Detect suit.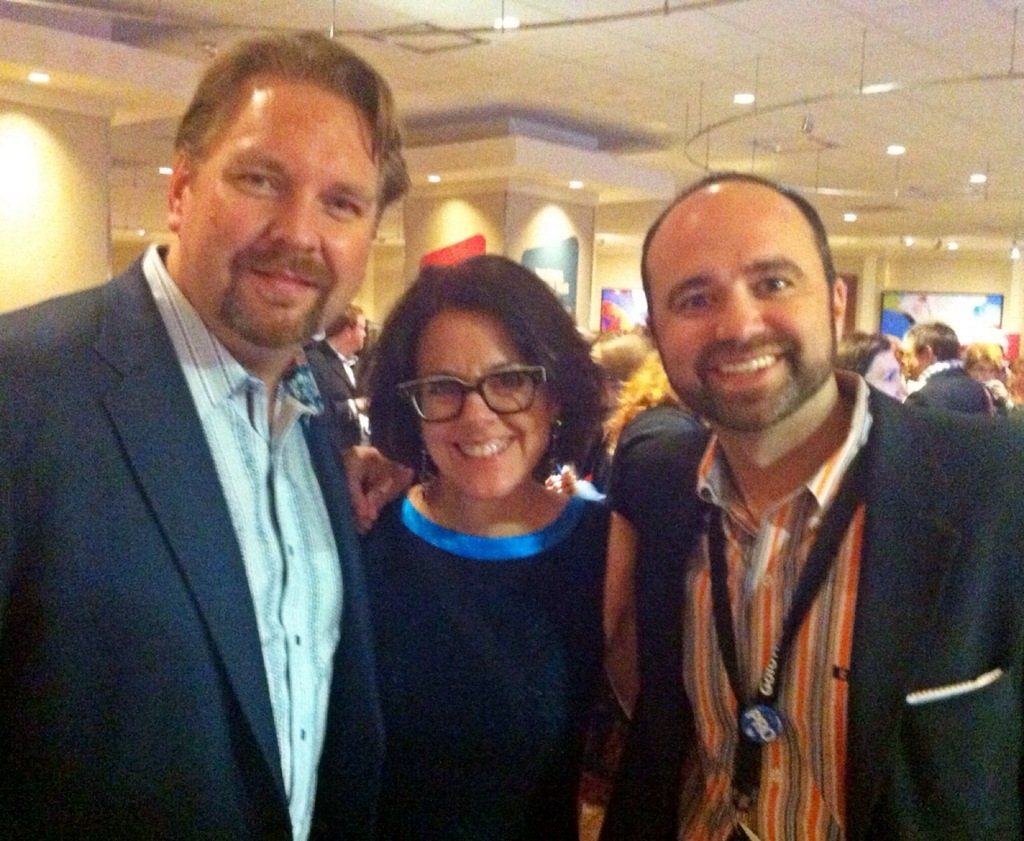
Detected at [25, 113, 440, 840].
